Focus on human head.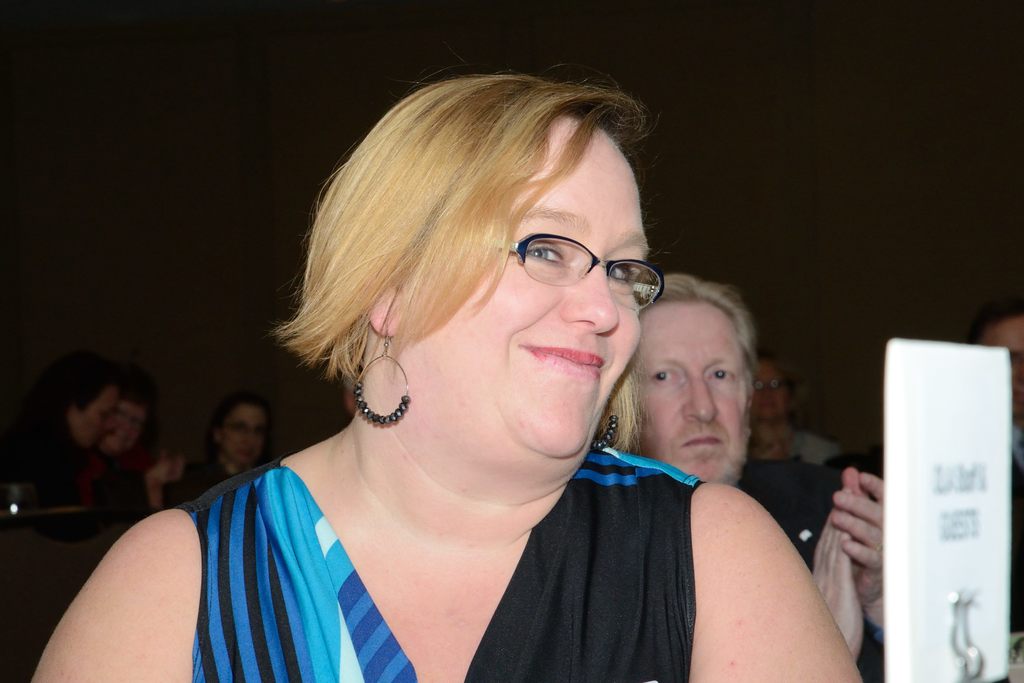
Focused at (98,374,149,461).
